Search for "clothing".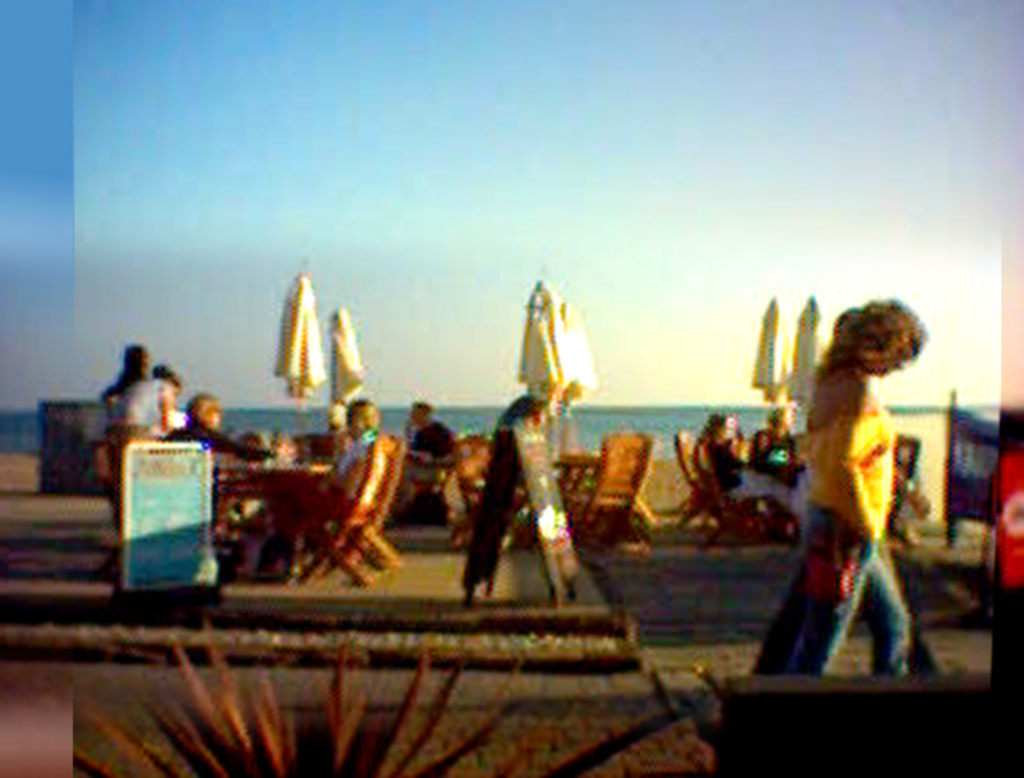
Found at box(164, 426, 274, 464).
